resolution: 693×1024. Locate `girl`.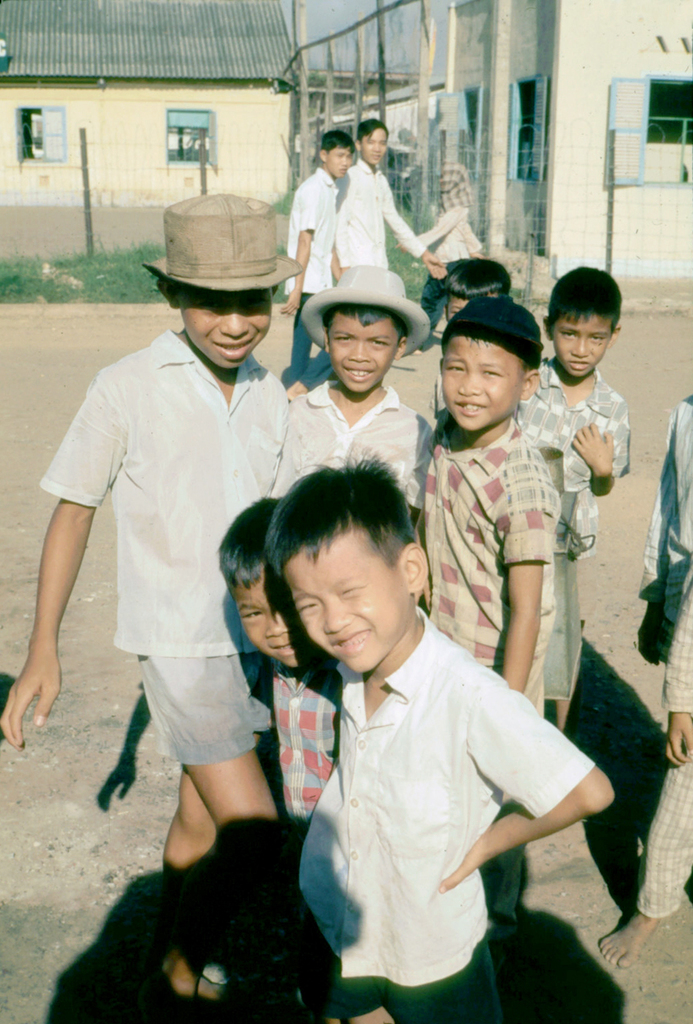
box=[205, 387, 595, 1016].
